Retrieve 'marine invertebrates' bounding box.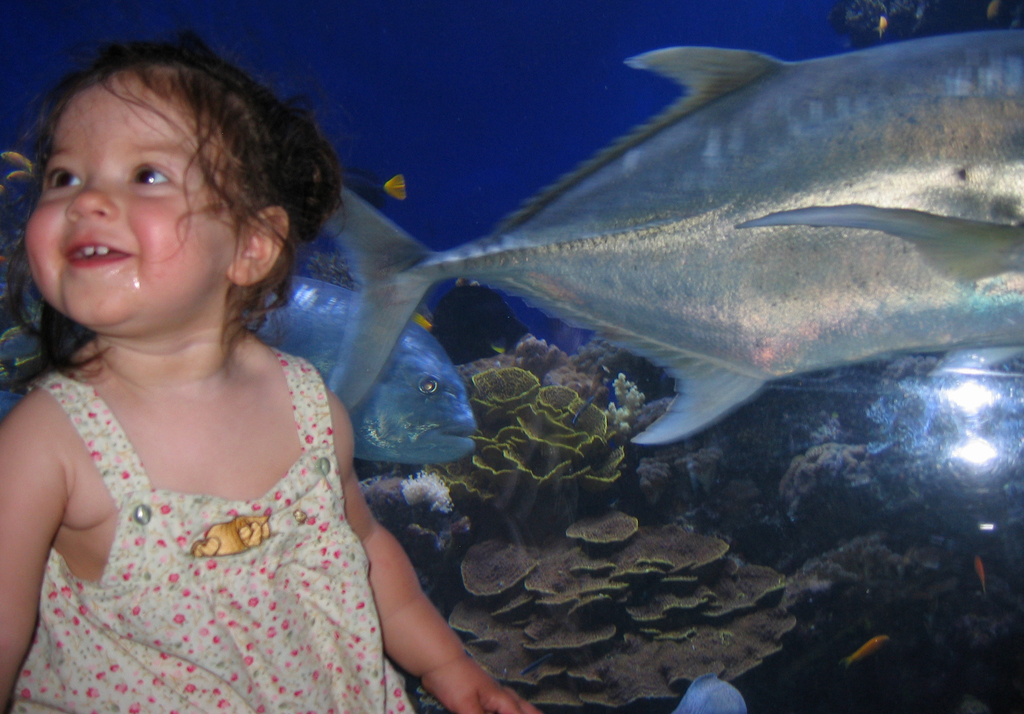
Bounding box: 446,487,811,712.
